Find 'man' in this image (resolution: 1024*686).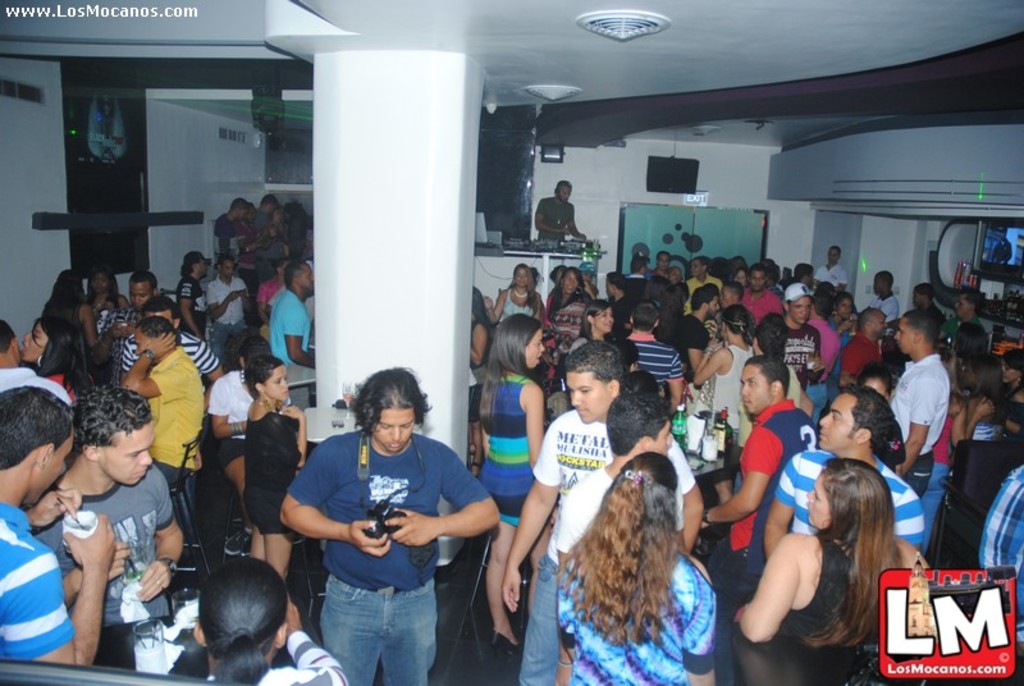
rect(891, 314, 973, 508).
